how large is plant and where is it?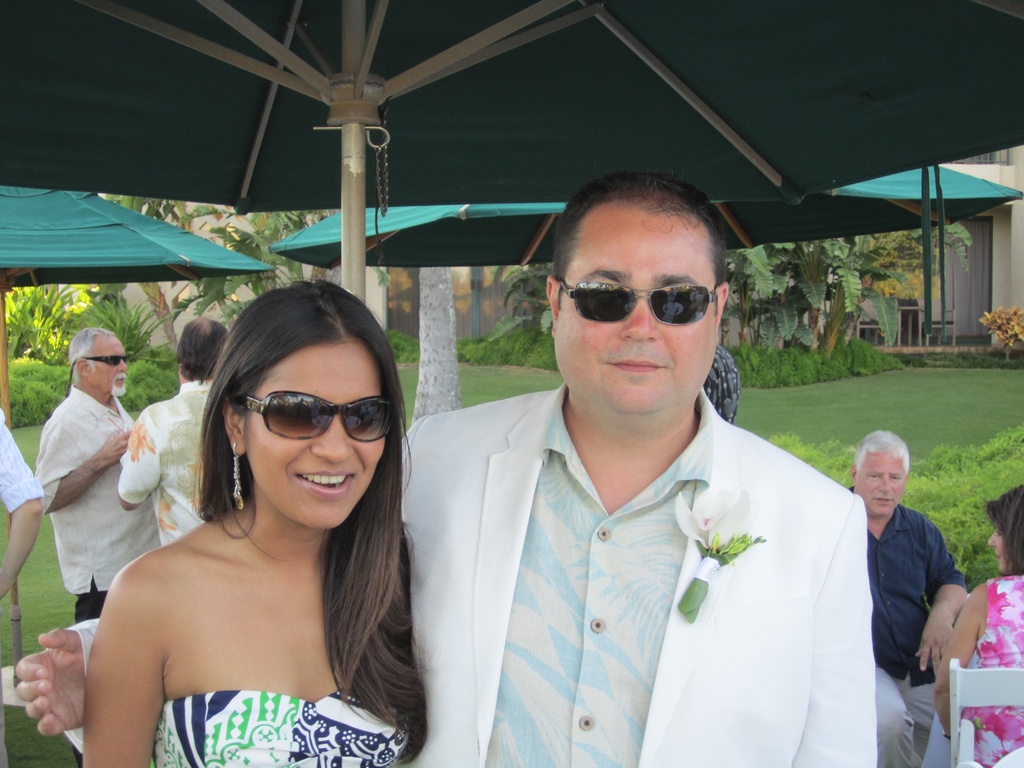
Bounding box: box=[0, 495, 79, 767].
